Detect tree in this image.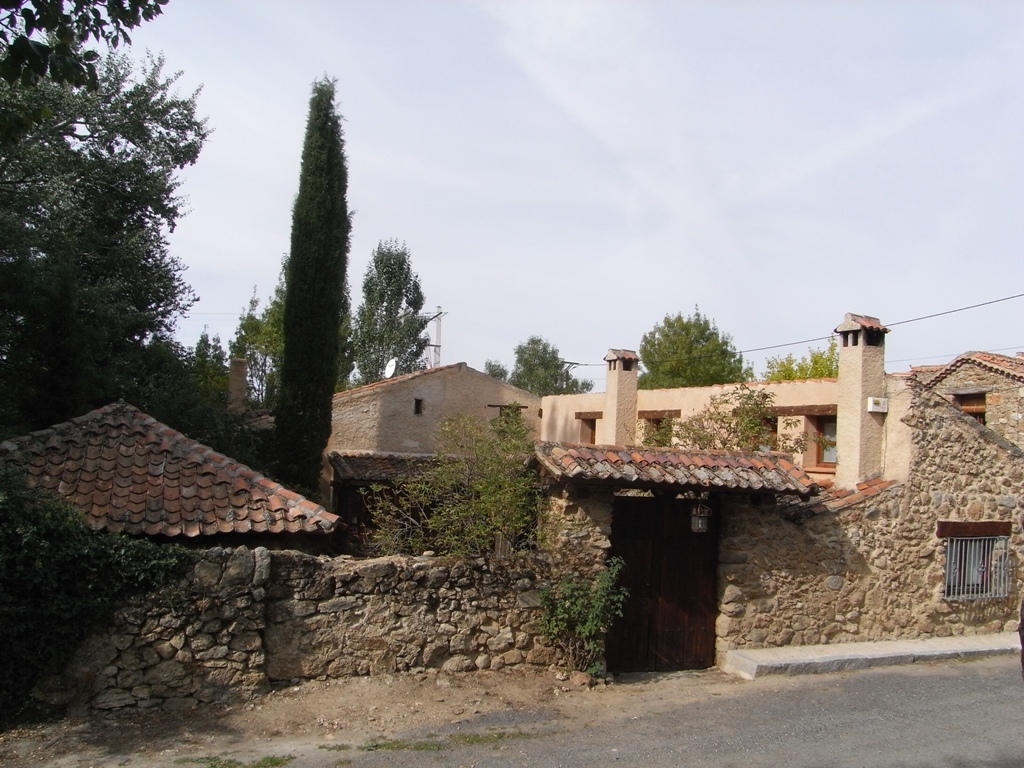
Detection: <bbox>626, 381, 839, 466</bbox>.
